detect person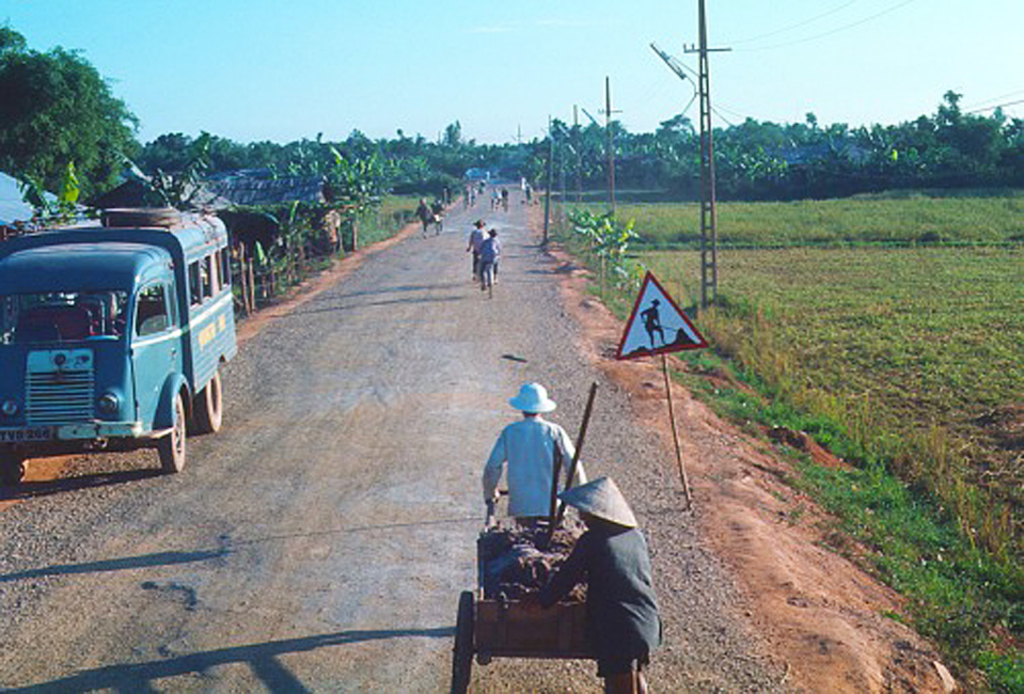
<box>470,218,491,282</box>
